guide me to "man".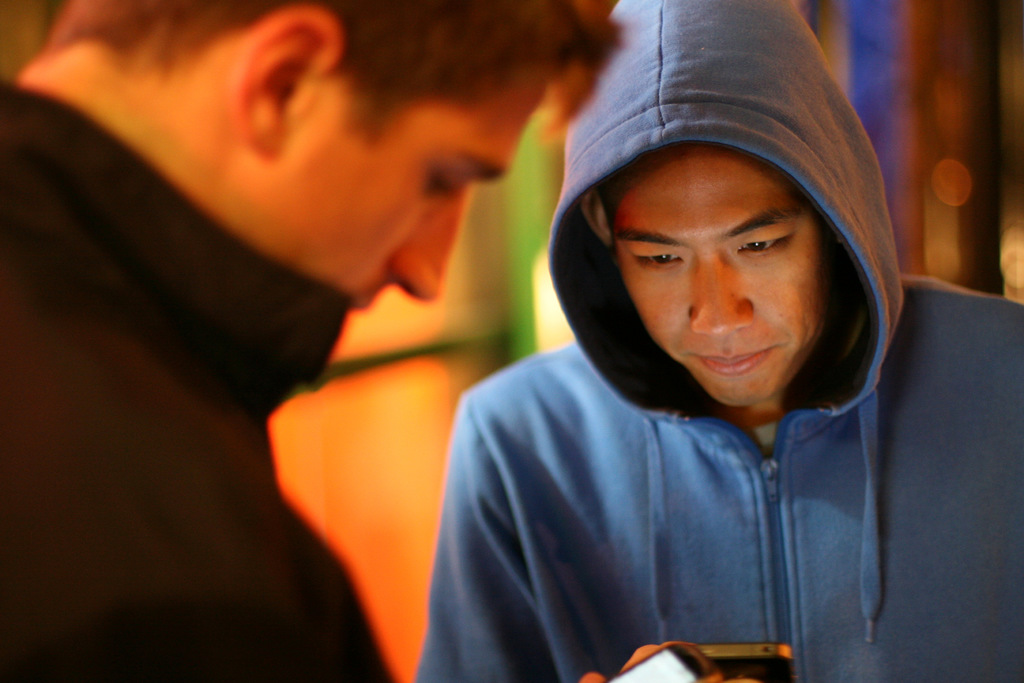
Guidance: <box>26,10,707,656</box>.
